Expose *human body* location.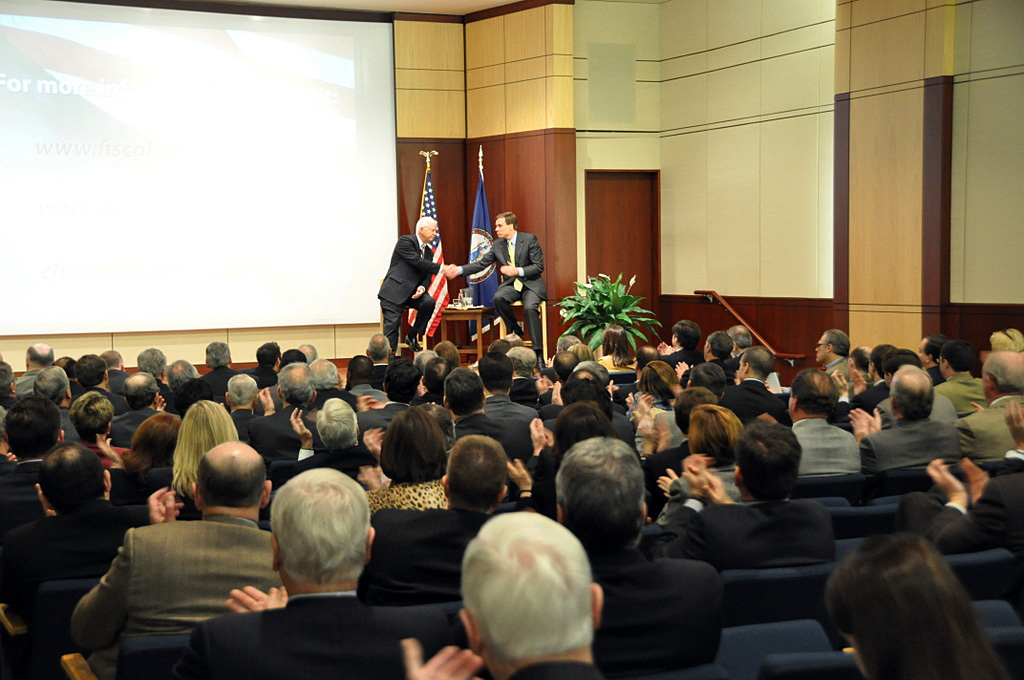
Exposed at bbox=(375, 212, 457, 350).
